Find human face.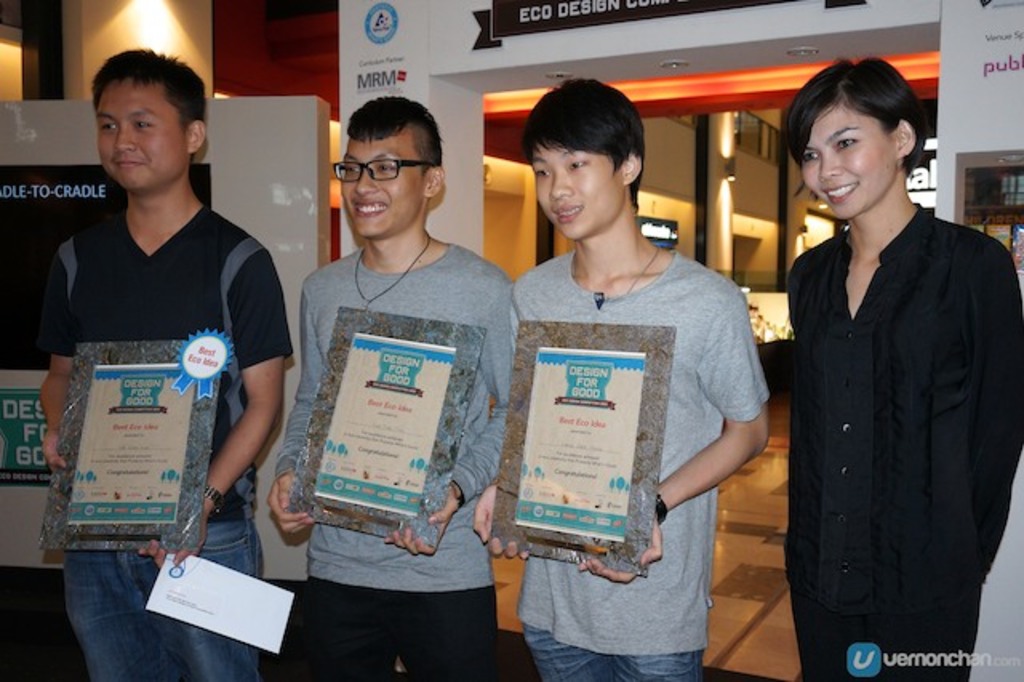
(left=339, top=128, right=421, bottom=243).
